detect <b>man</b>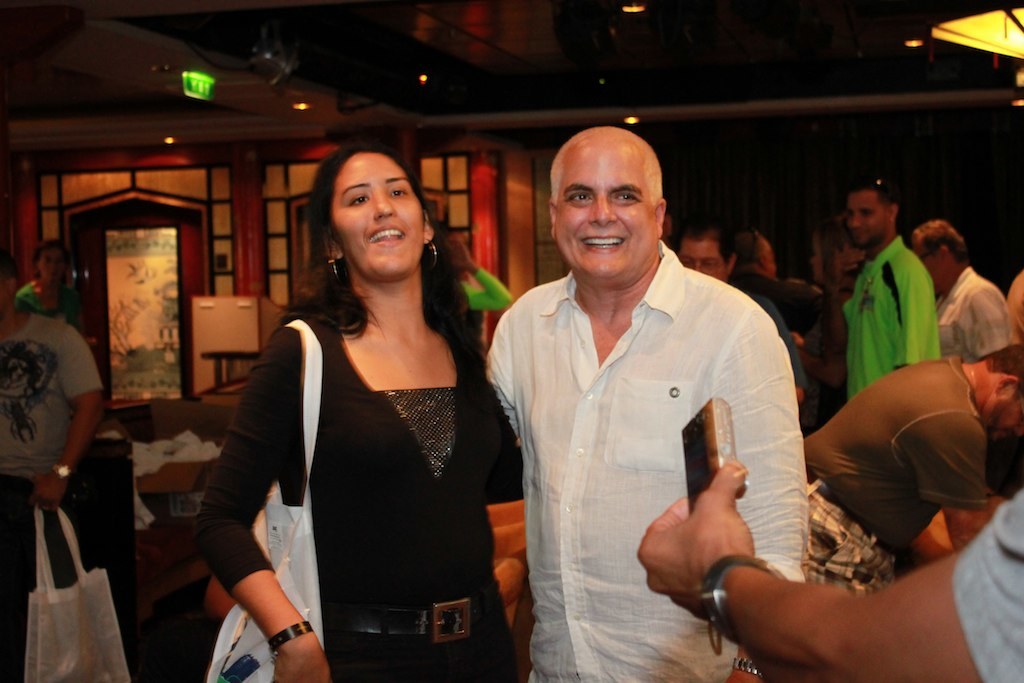
636, 461, 1023, 682
